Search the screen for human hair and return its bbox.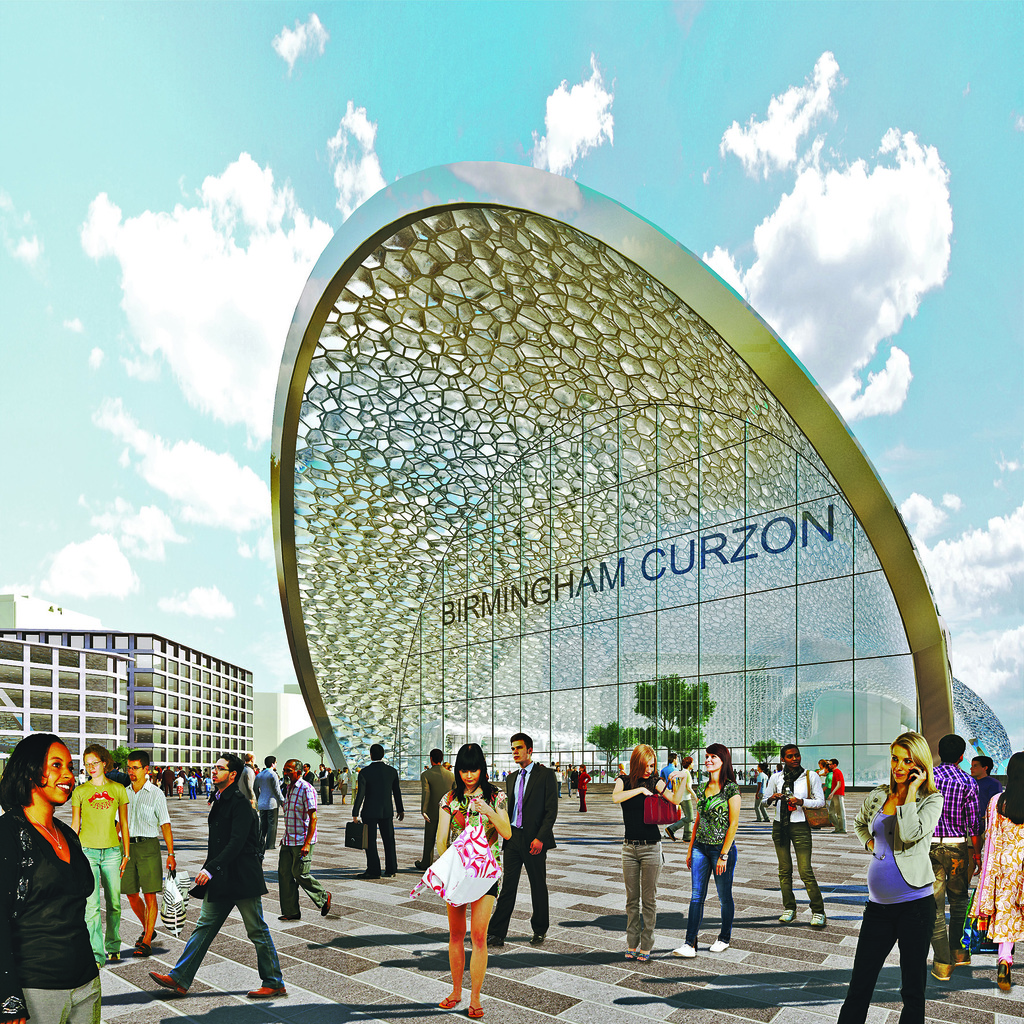
Found: region(998, 749, 1023, 819).
